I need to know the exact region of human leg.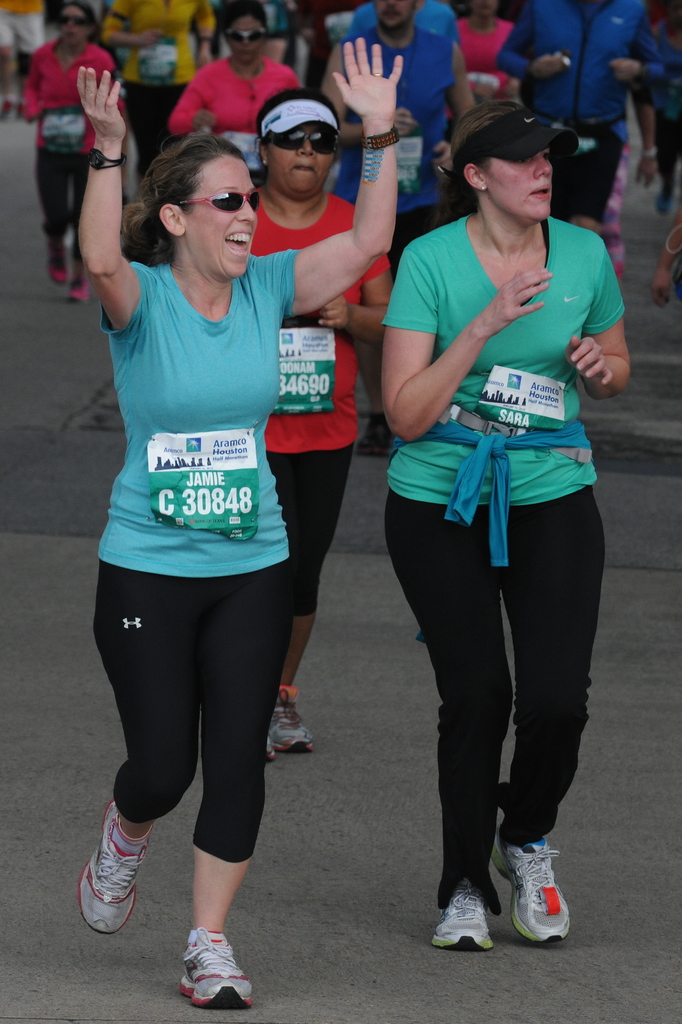
Region: {"left": 198, "top": 557, "right": 298, "bottom": 1009}.
